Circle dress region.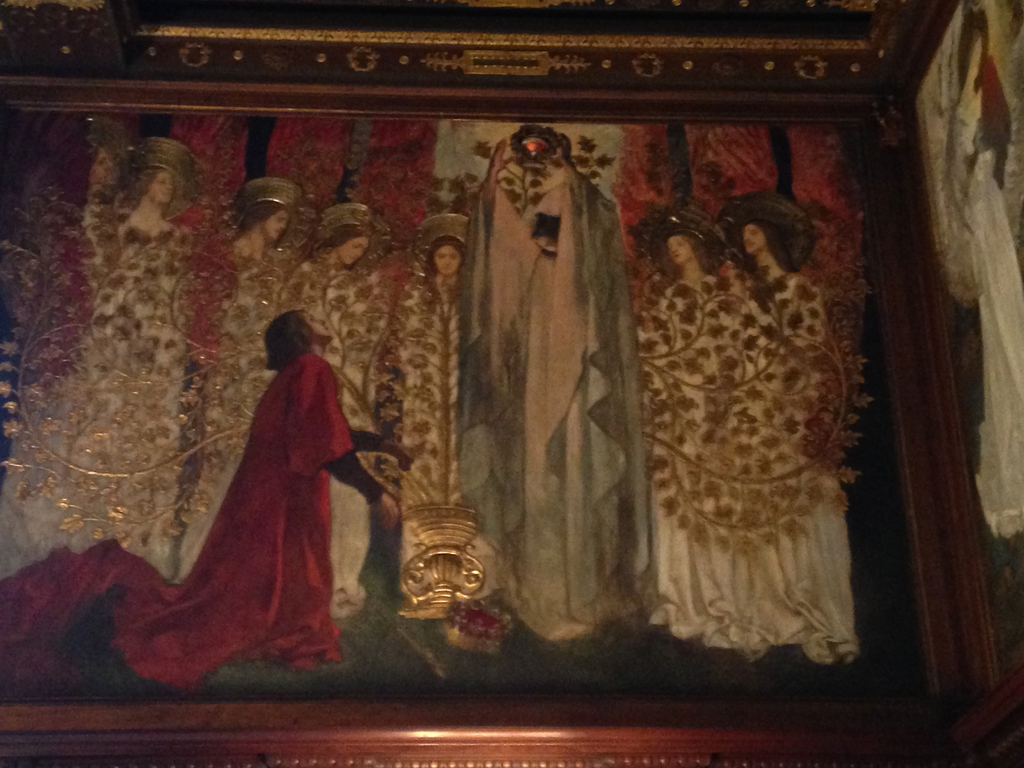
Region: bbox(298, 265, 394, 618).
